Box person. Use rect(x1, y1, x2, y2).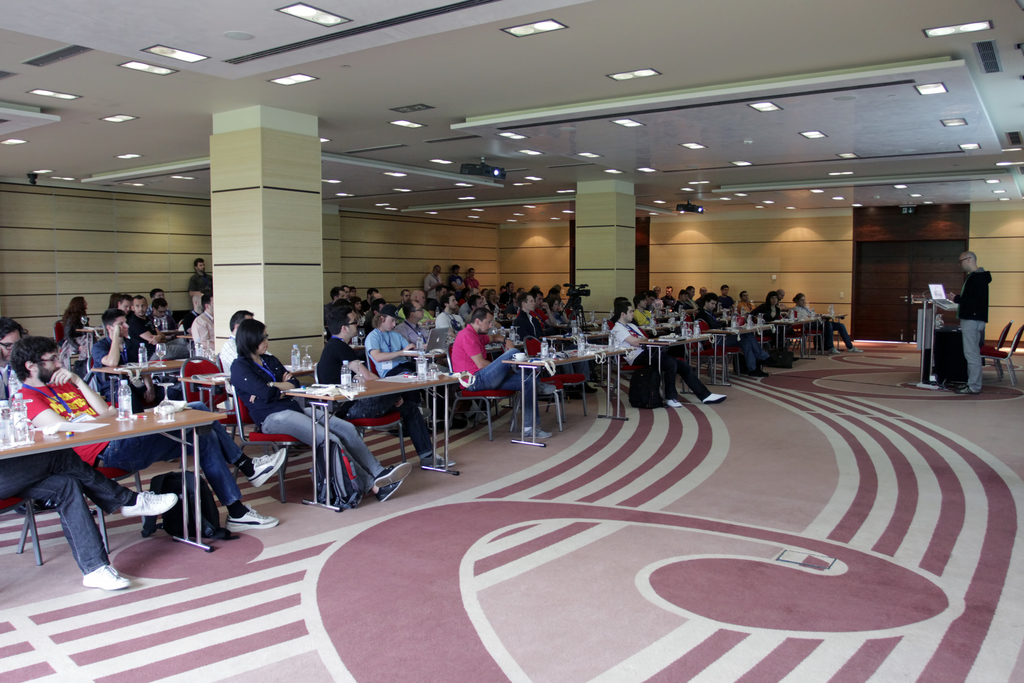
rect(945, 251, 991, 399).
